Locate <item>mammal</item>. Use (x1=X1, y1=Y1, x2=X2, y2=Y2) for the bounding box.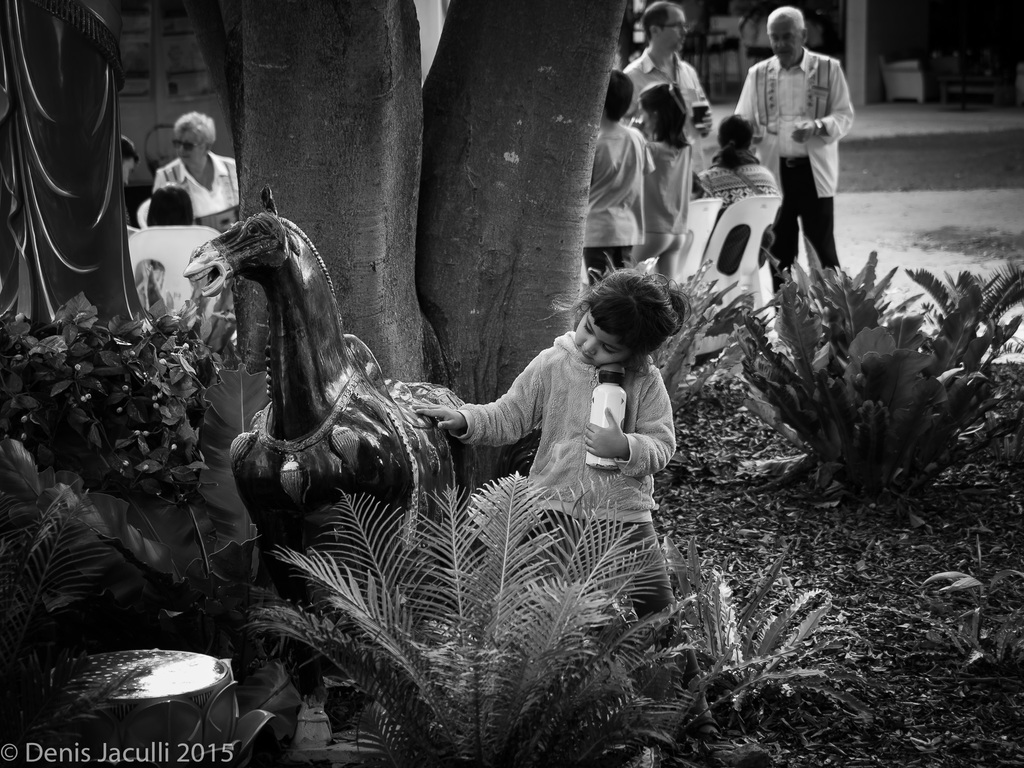
(x1=144, y1=183, x2=196, y2=225).
